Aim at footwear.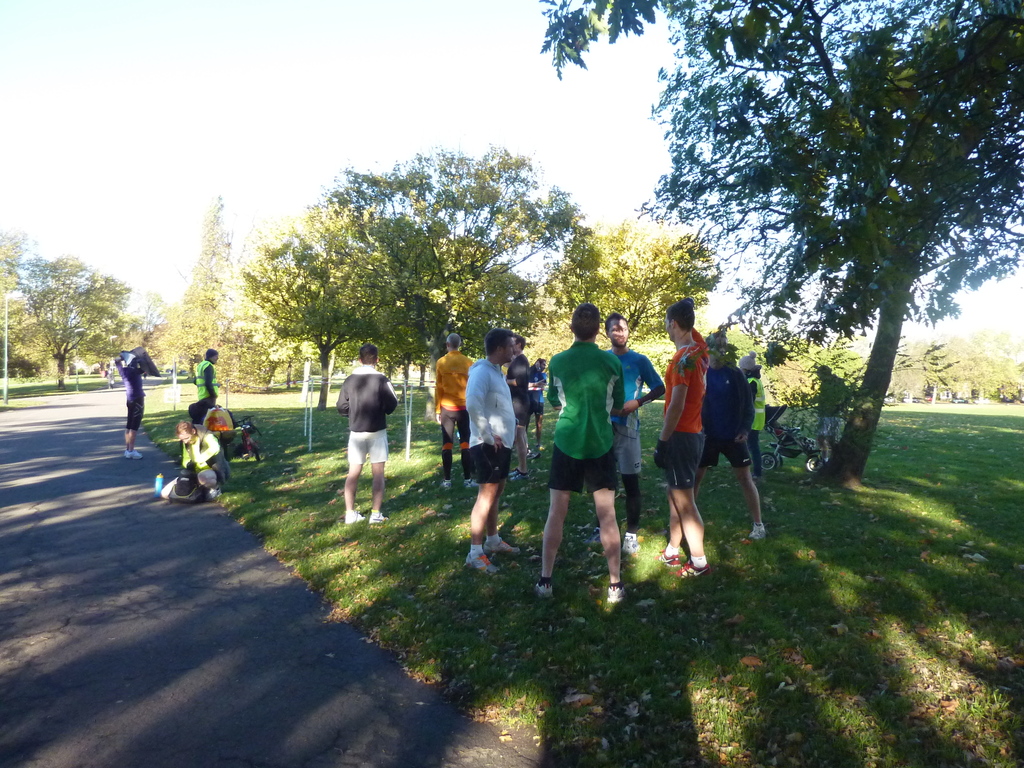
Aimed at crop(604, 579, 630, 602).
